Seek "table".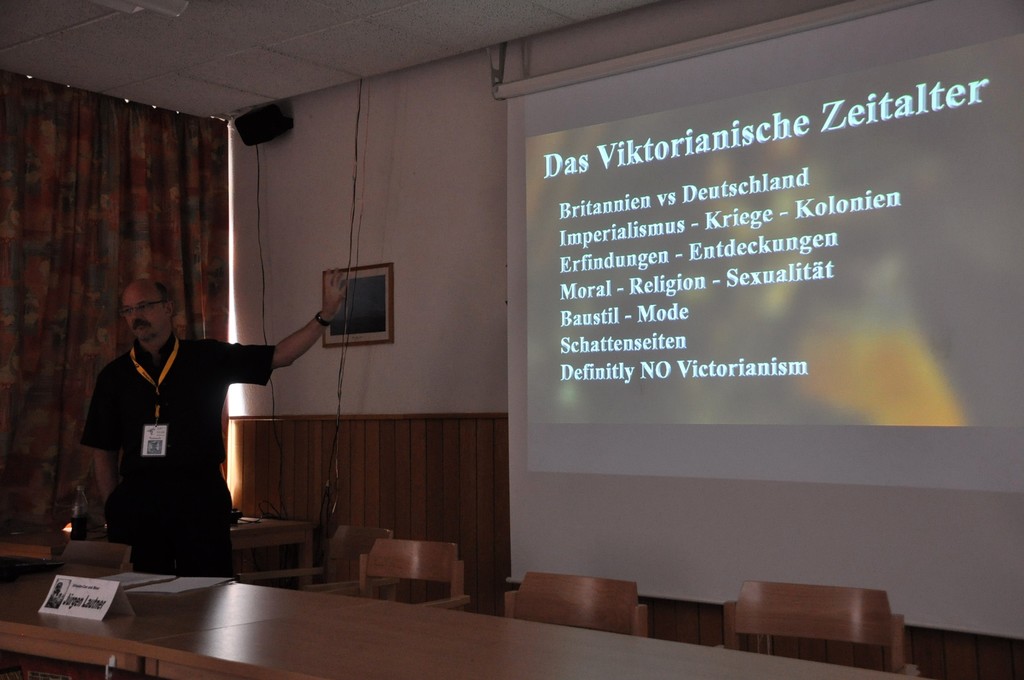
0, 557, 923, 679.
